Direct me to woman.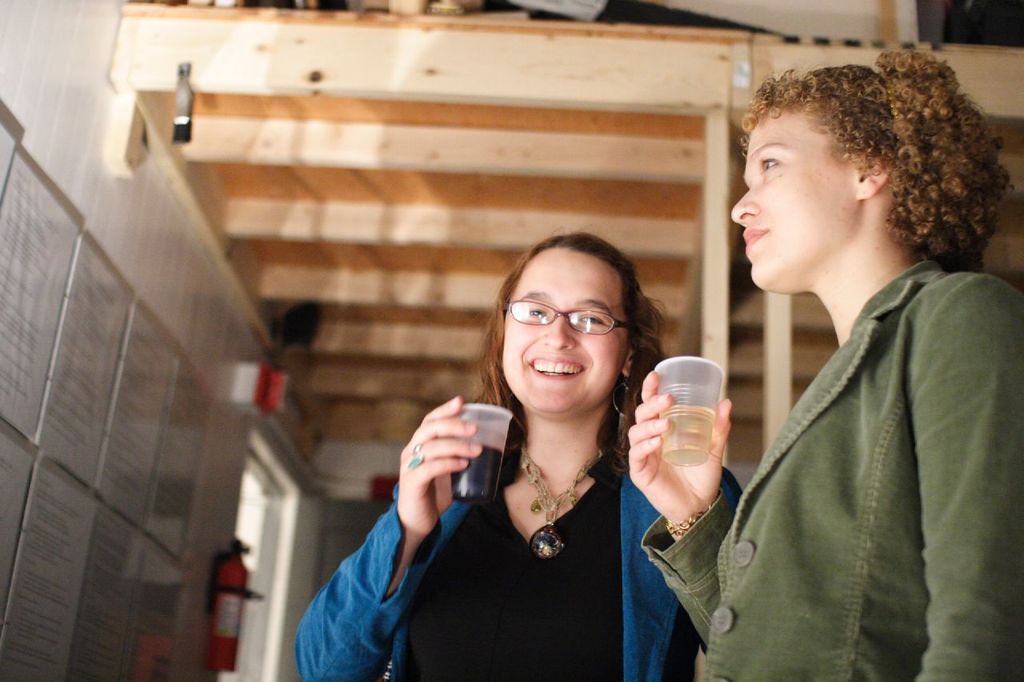
Direction: pyautogui.locateOnScreen(678, 55, 1002, 665).
